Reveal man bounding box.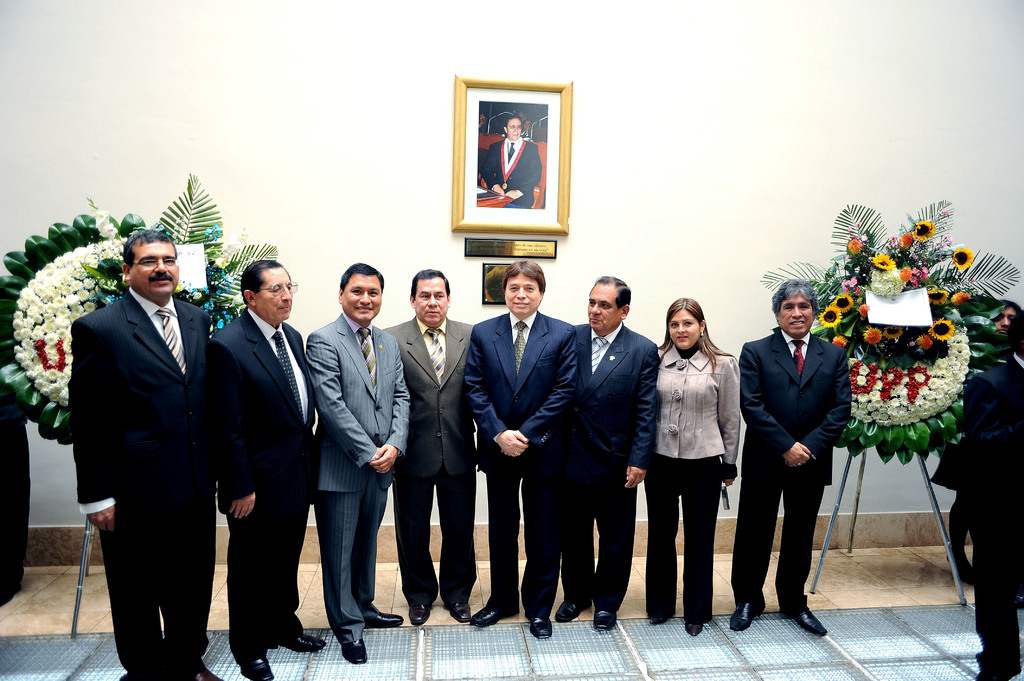
Revealed: rect(303, 261, 410, 665).
